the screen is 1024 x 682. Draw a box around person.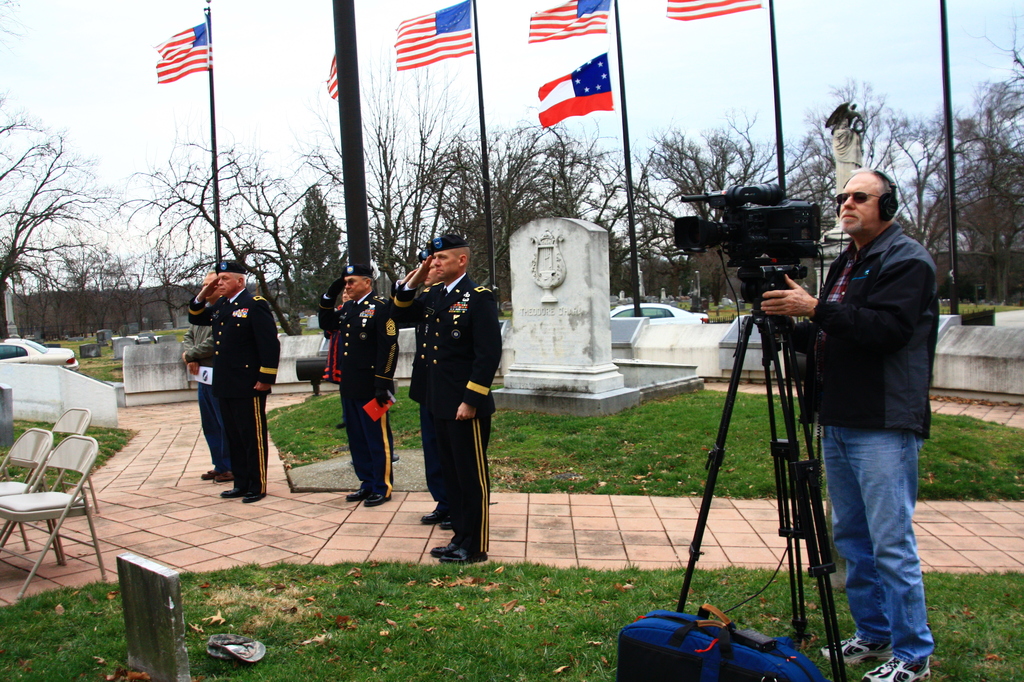
188 263 282 505.
